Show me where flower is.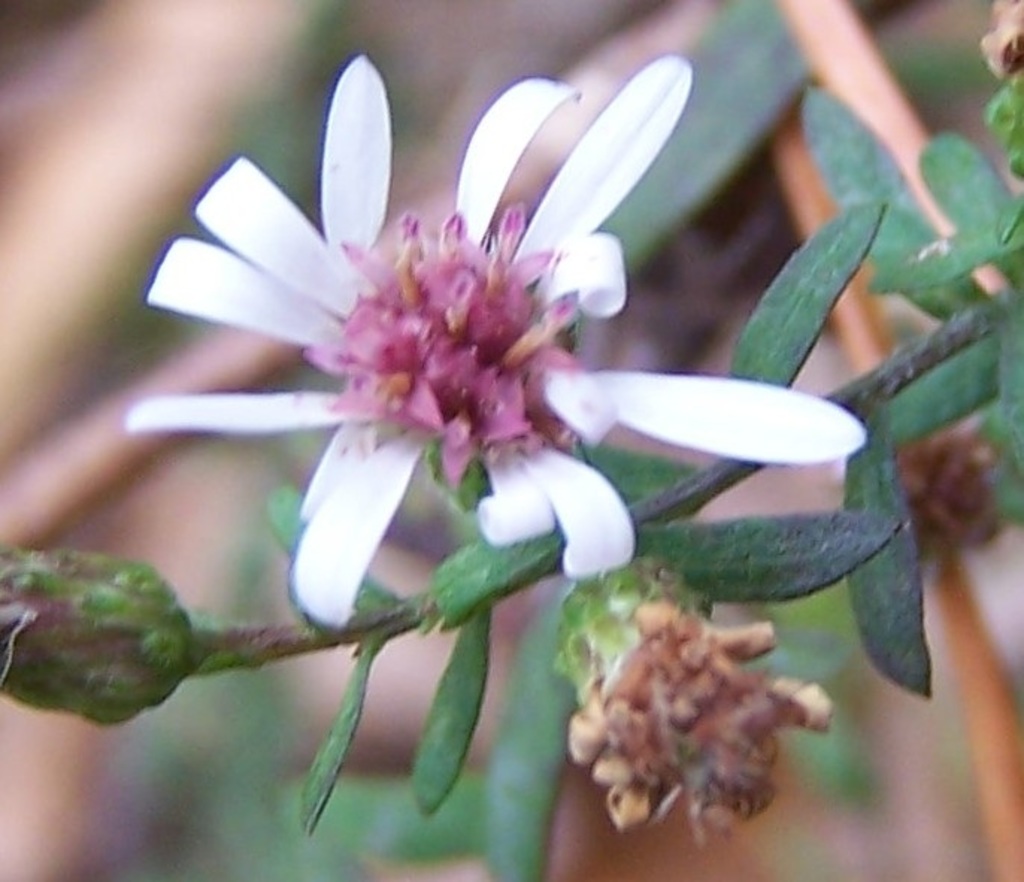
flower is at select_region(109, 34, 815, 707).
